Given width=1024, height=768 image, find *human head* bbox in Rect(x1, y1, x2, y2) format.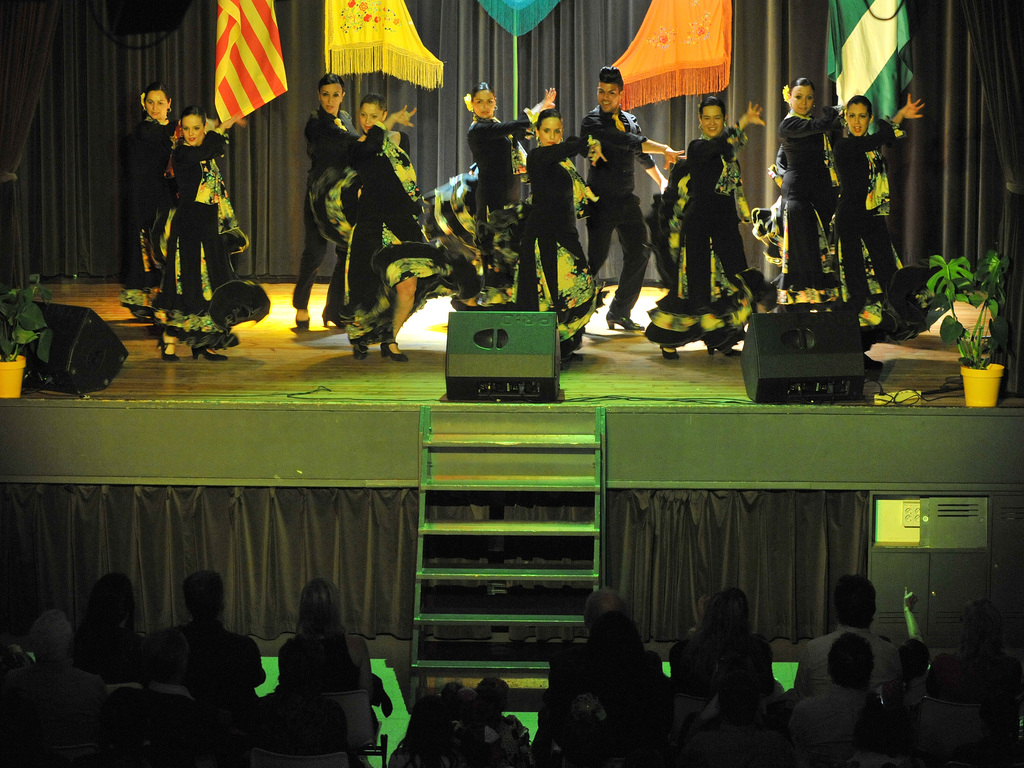
Rect(846, 95, 876, 136).
